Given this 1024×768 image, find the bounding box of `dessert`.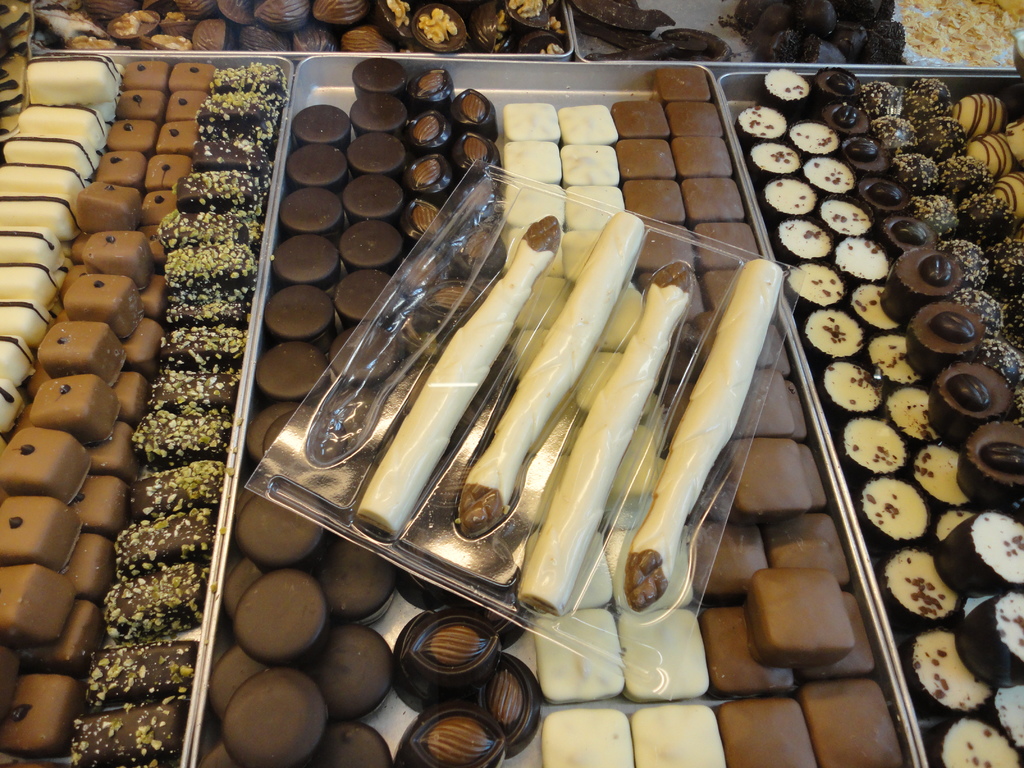
Rect(76, 536, 114, 597).
